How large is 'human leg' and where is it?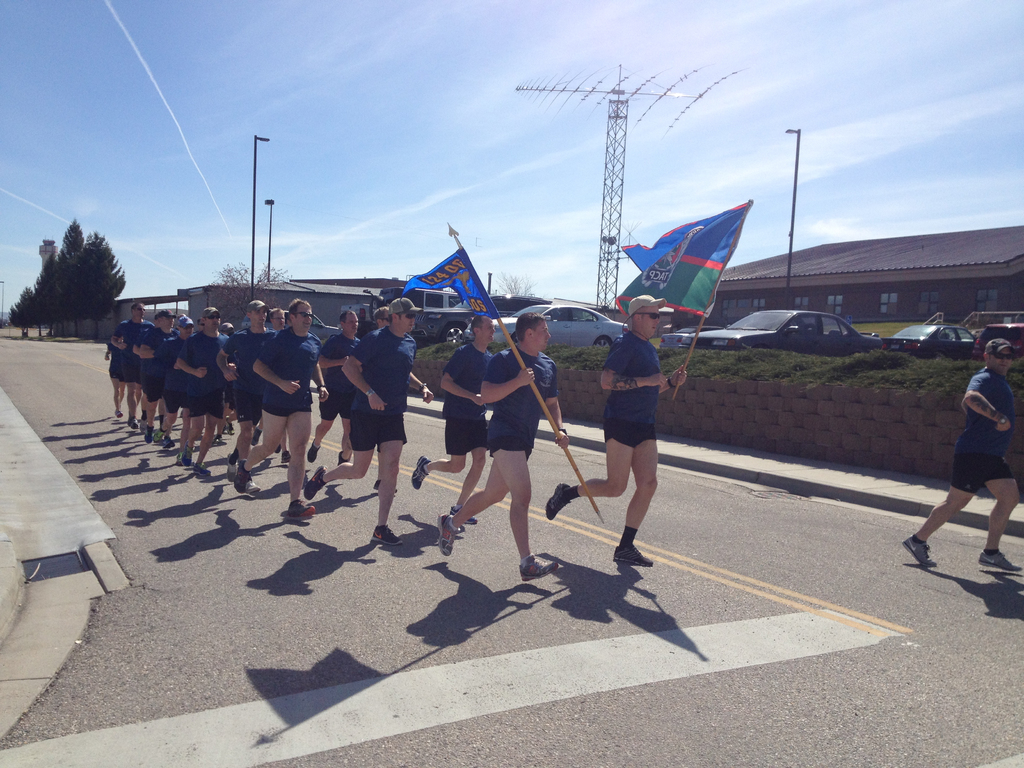
Bounding box: 237,381,285,495.
